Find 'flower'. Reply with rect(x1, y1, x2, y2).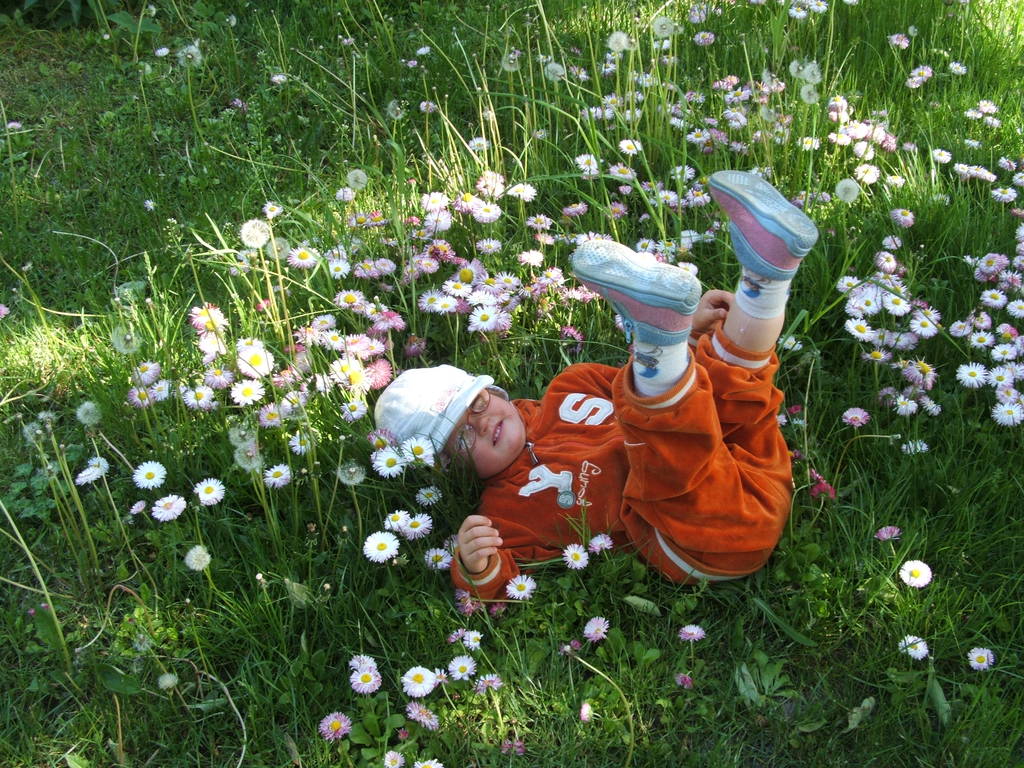
rect(365, 534, 399, 558).
